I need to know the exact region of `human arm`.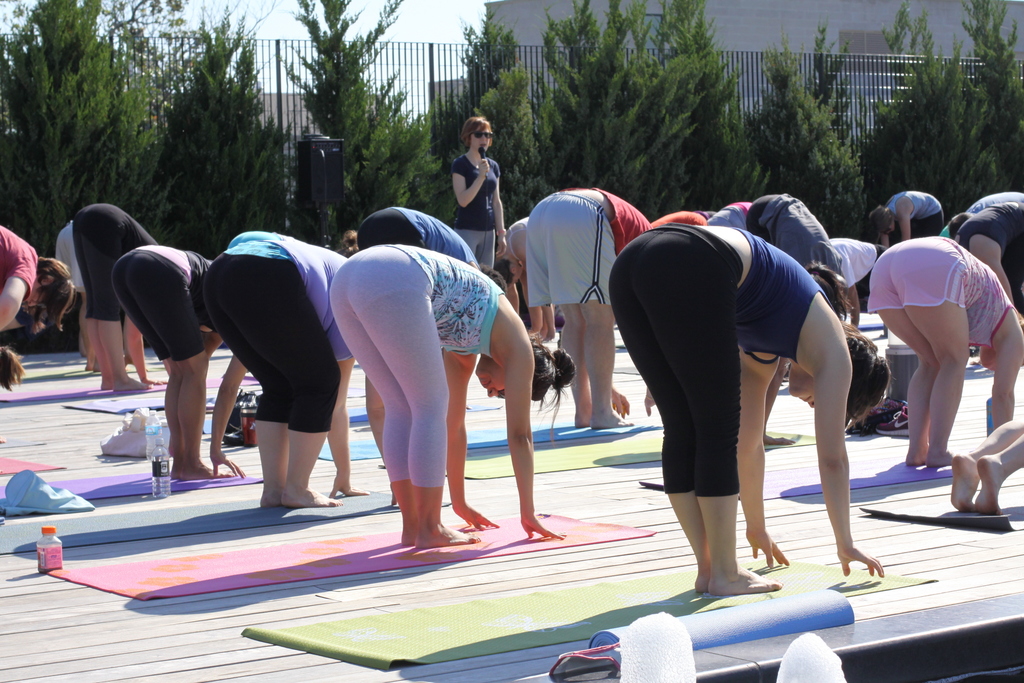
Region: 972,252,1012,304.
